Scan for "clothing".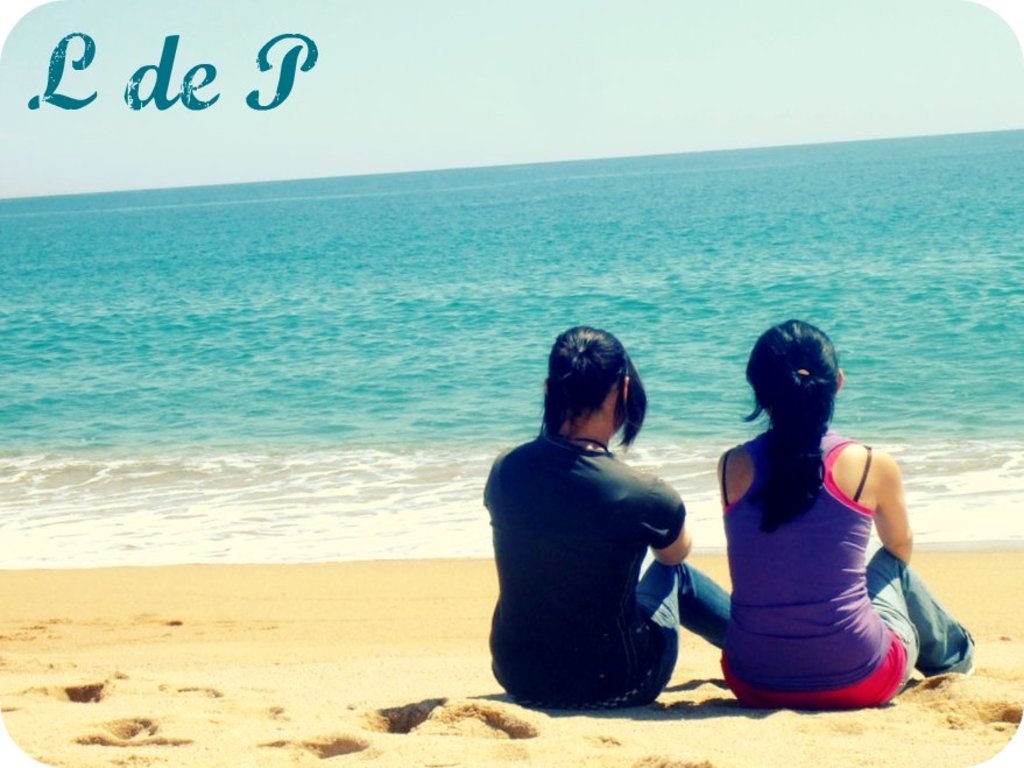
Scan result: (481,432,692,699).
